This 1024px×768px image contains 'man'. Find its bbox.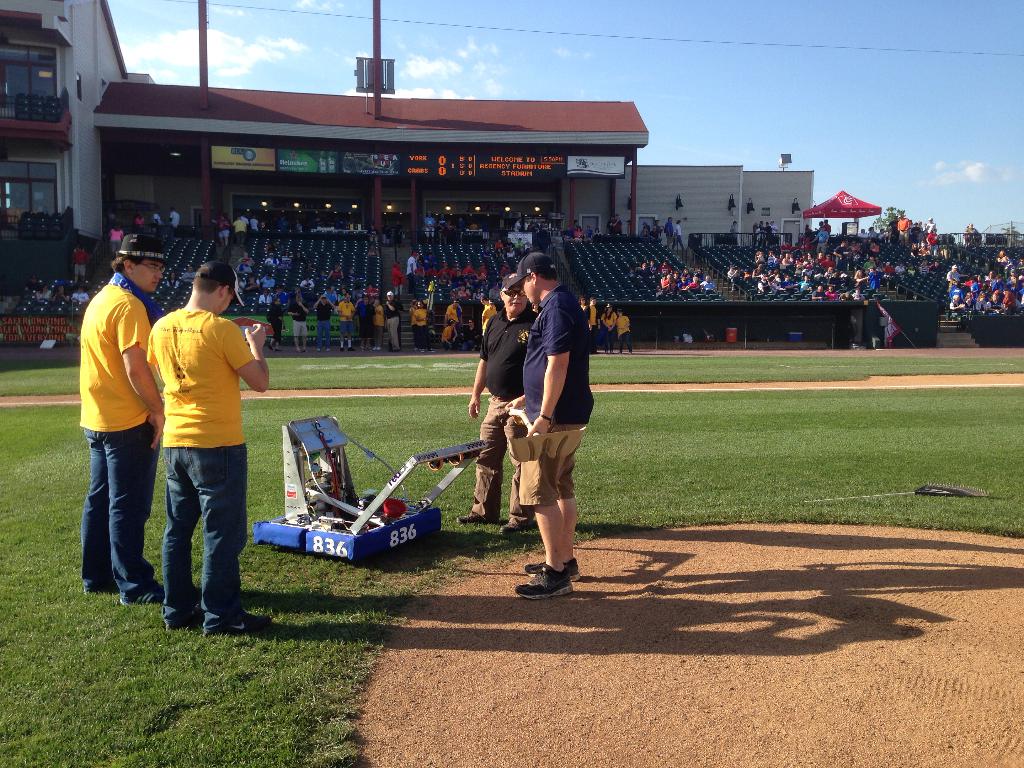
rect(907, 265, 914, 279).
